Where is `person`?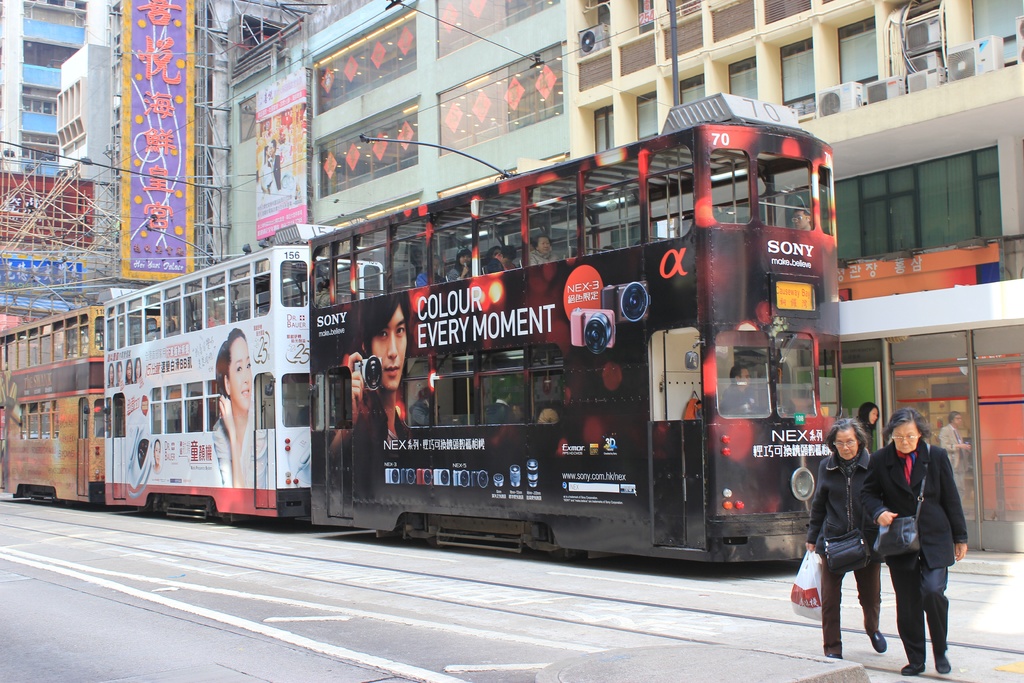
863/399/982/682.
